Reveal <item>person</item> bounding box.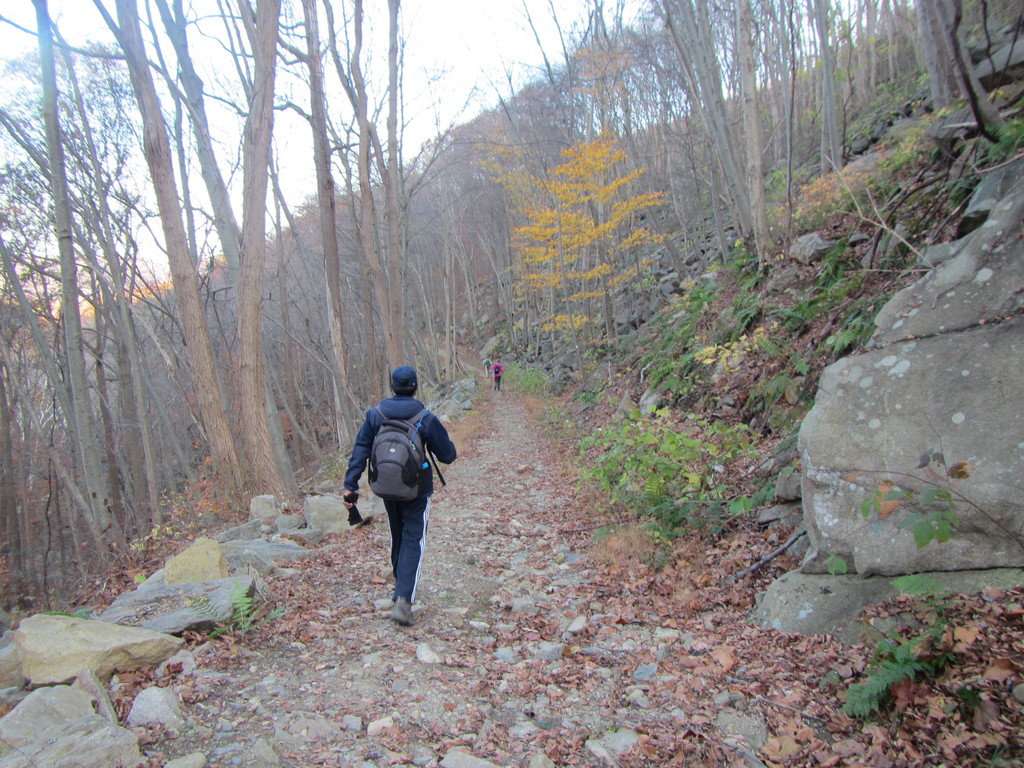
Revealed: bbox=(490, 356, 507, 385).
